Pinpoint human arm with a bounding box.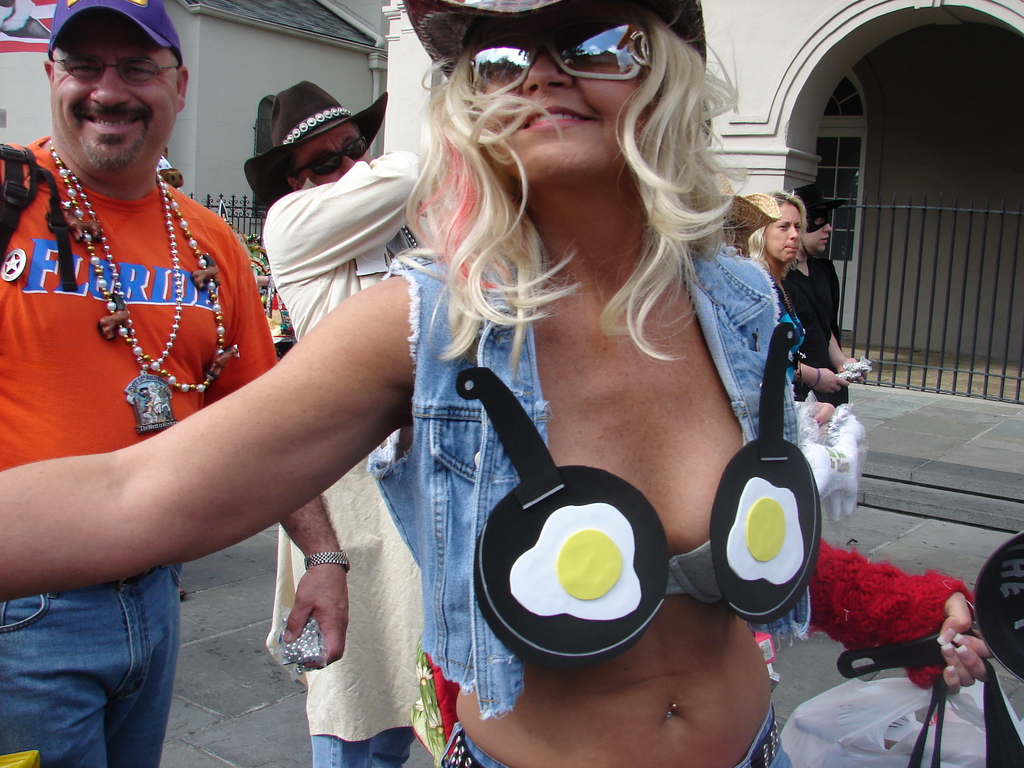
bbox(266, 150, 422, 280).
